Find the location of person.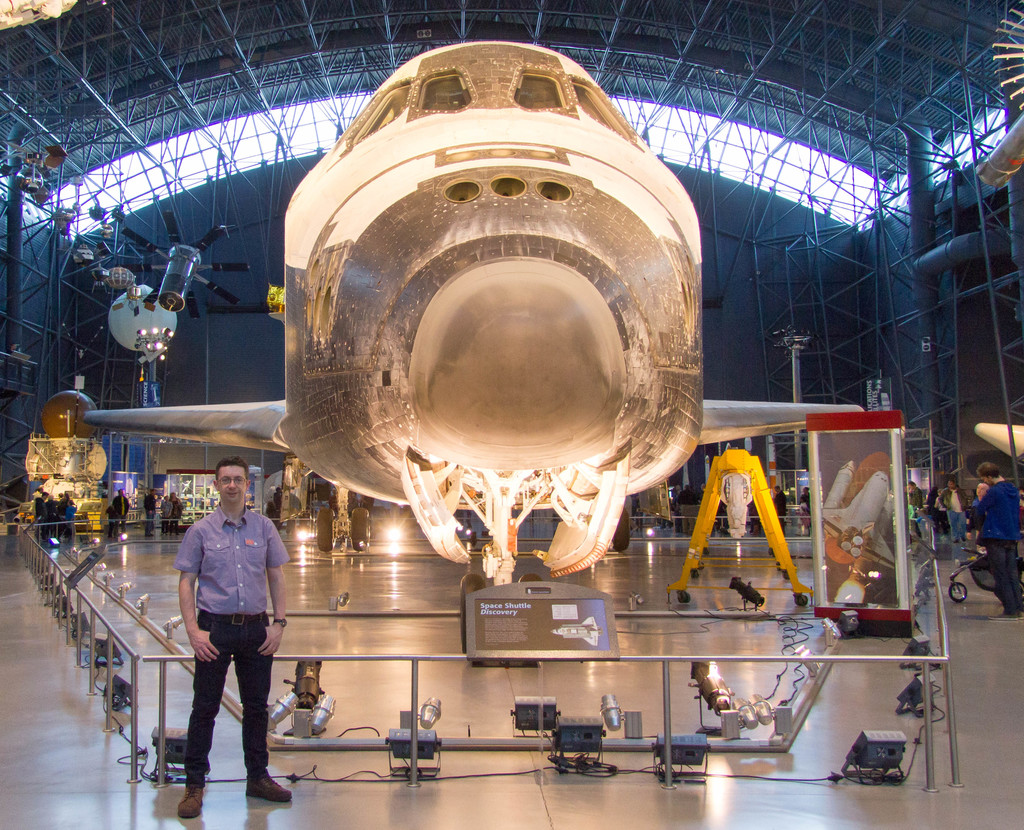
Location: <box>169,491,185,535</box>.
